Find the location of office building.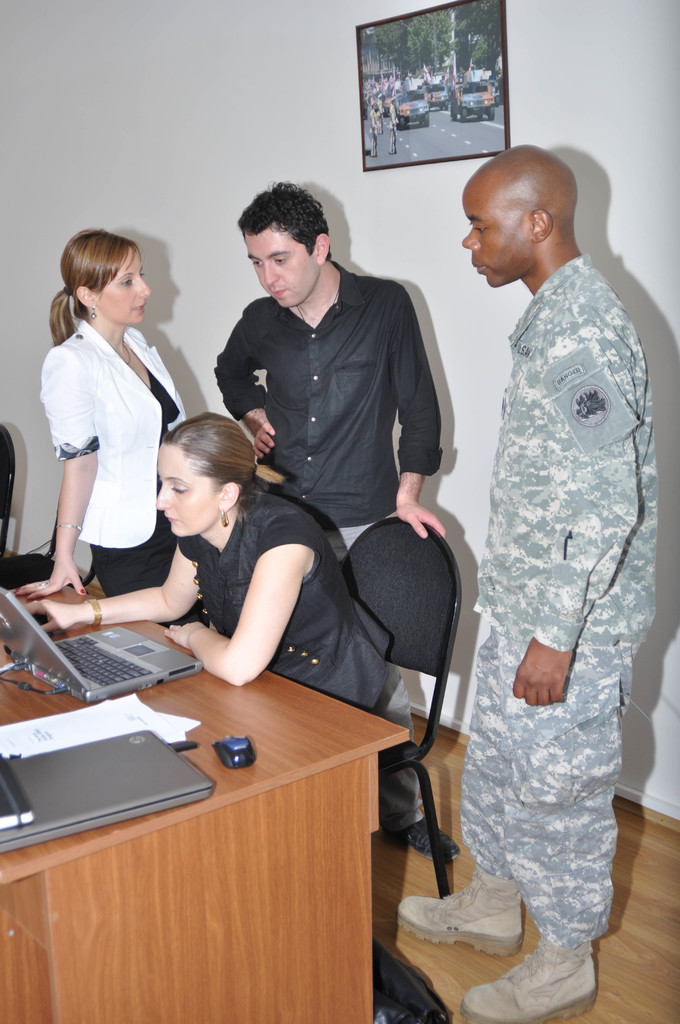
Location: (left=0, top=0, right=679, bottom=1023).
